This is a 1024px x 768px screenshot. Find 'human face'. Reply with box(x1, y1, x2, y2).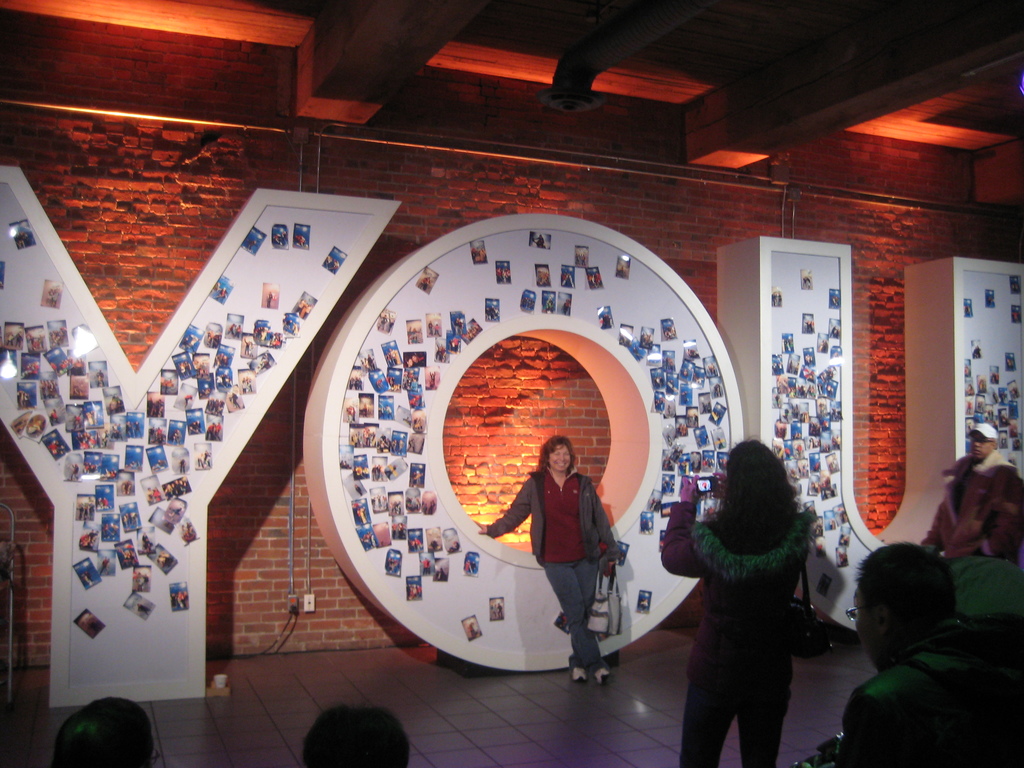
box(970, 433, 996, 461).
